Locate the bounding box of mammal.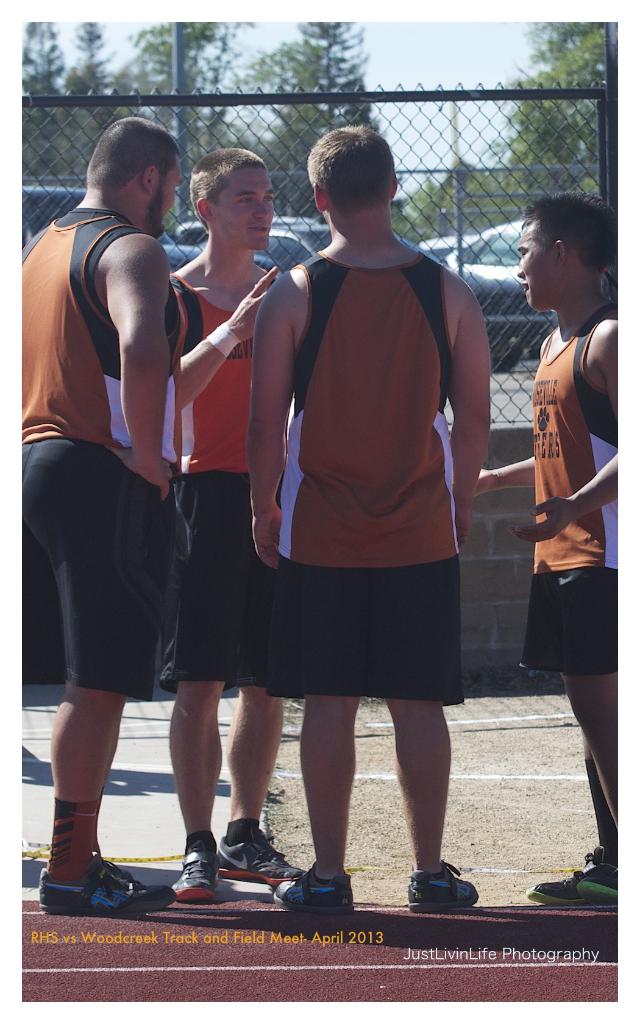
Bounding box: <bbox>472, 189, 625, 905</bbox>.
